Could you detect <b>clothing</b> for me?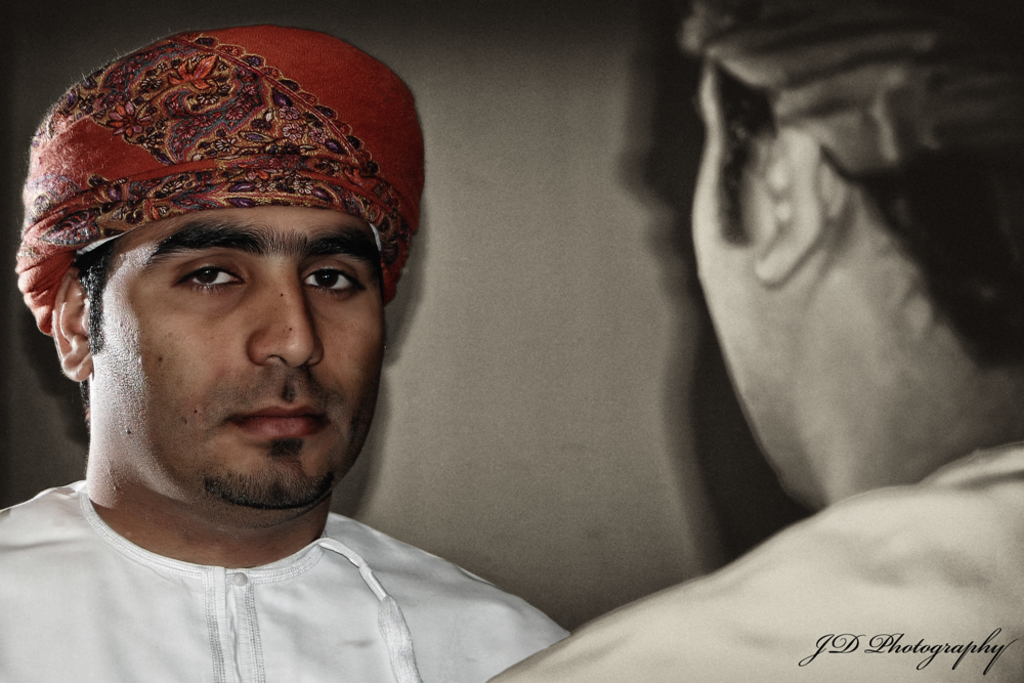
Detection result: 14 25 425 338.
